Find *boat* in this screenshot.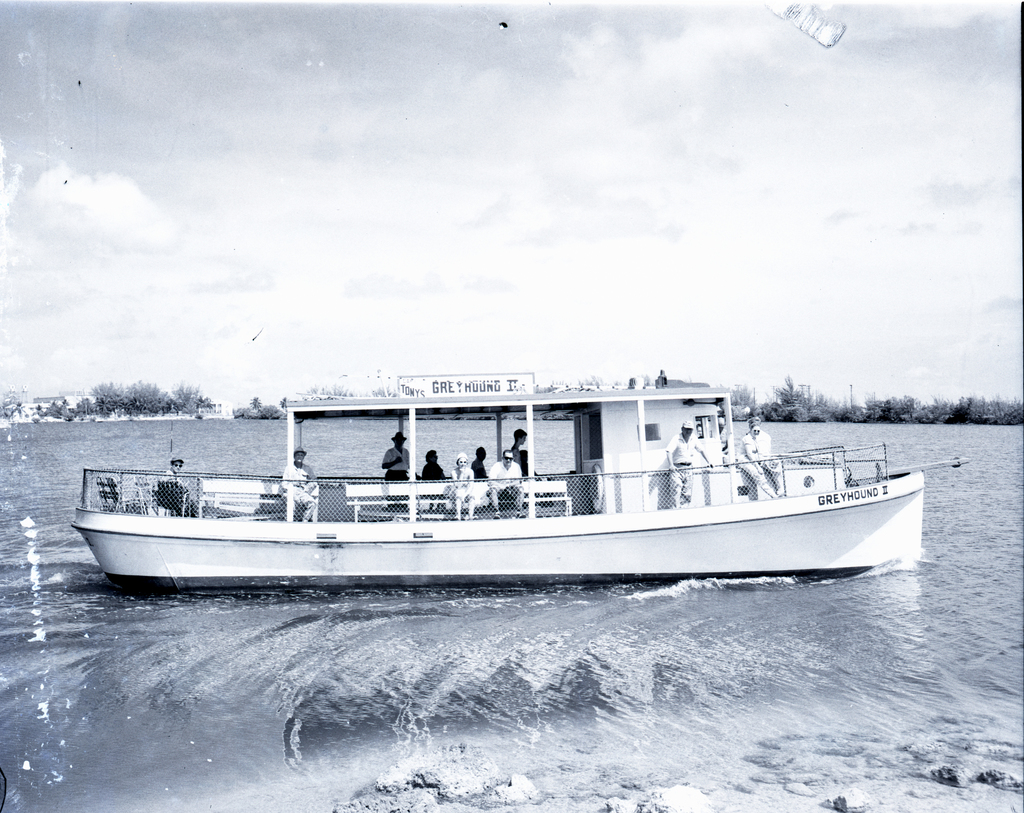
The bounding box for *boat* is (13,365,938,607).
